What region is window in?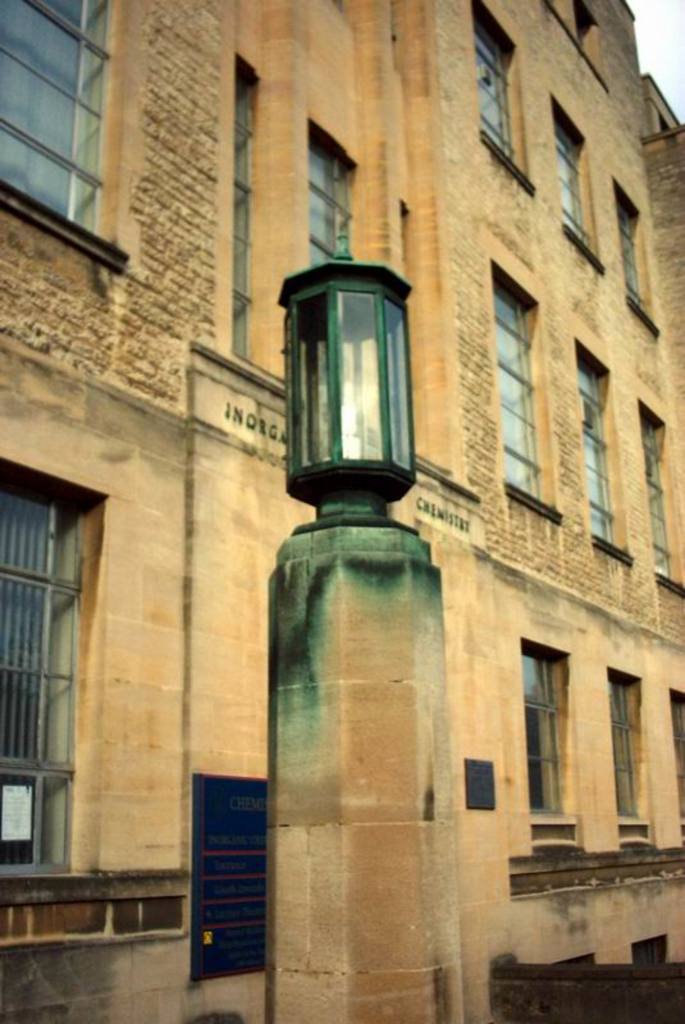
detection(528, 652, 579, 844).
